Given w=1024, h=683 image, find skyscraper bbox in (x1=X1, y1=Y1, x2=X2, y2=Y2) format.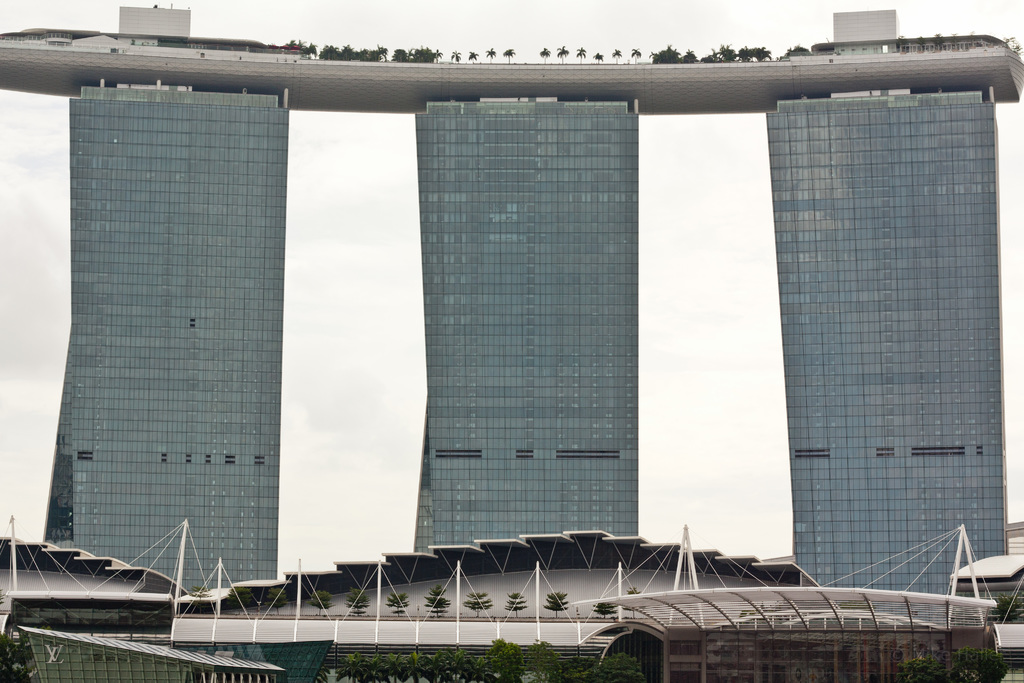
(x1=412, y1=94, x2=637, y2=557).
